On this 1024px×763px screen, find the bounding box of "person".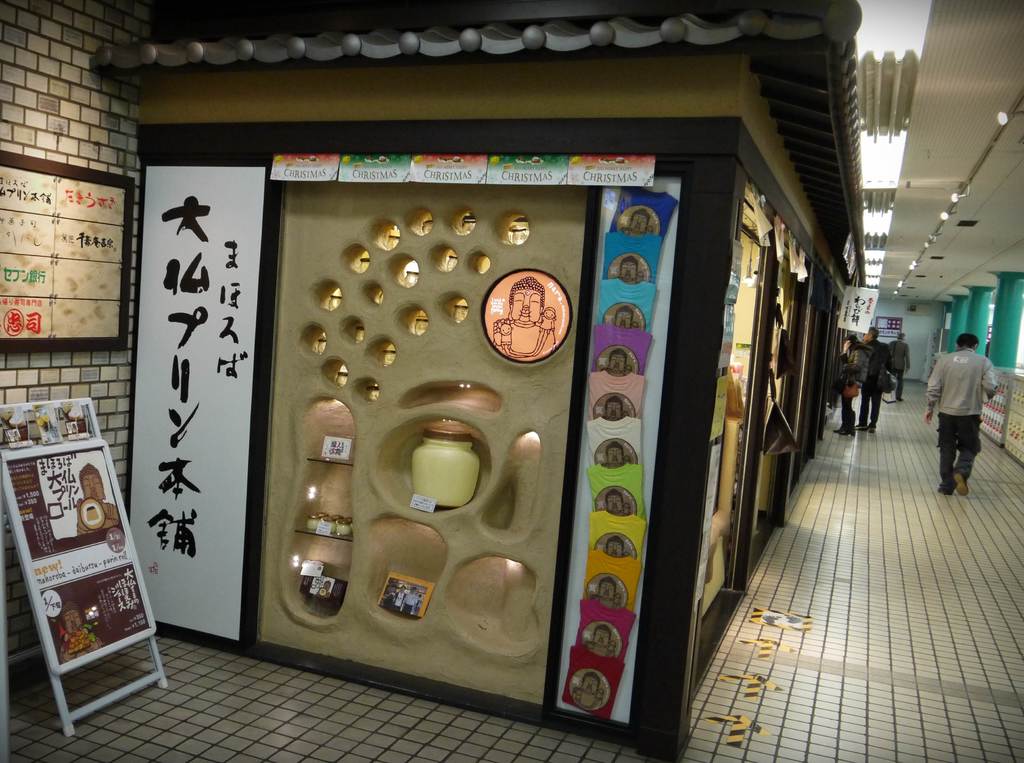
Bounding box: crop(920, 329, 1003, 497).
